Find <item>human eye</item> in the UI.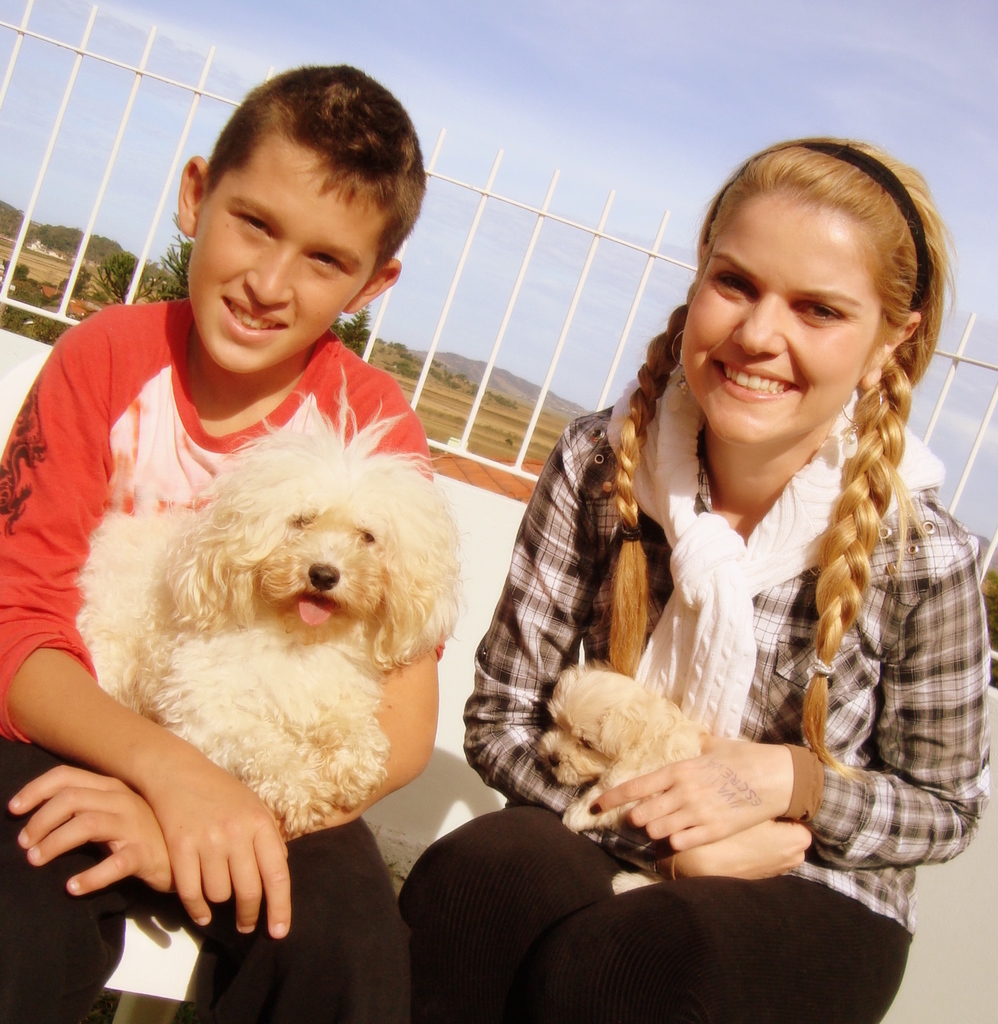
UI element at left=305, top=248, right=347, bottom=280.
